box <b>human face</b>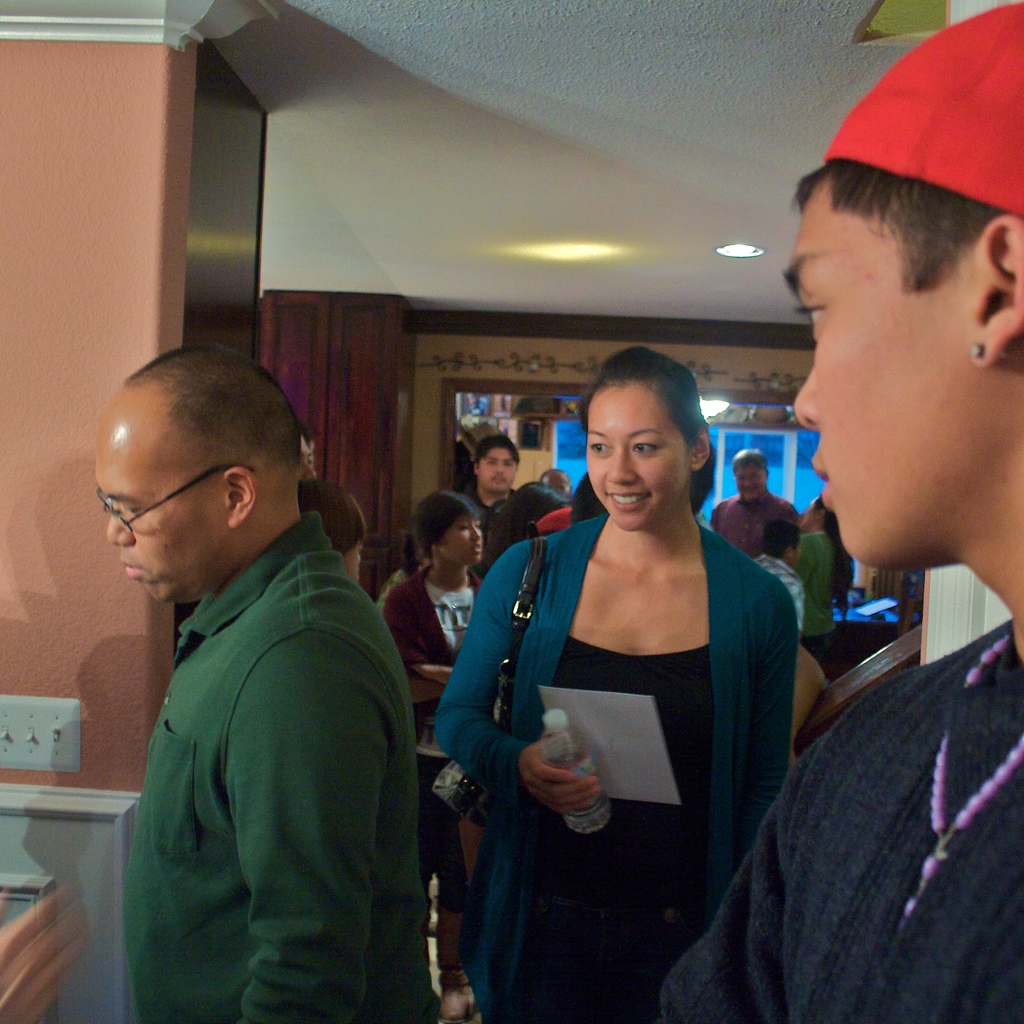
586 392 685 529
